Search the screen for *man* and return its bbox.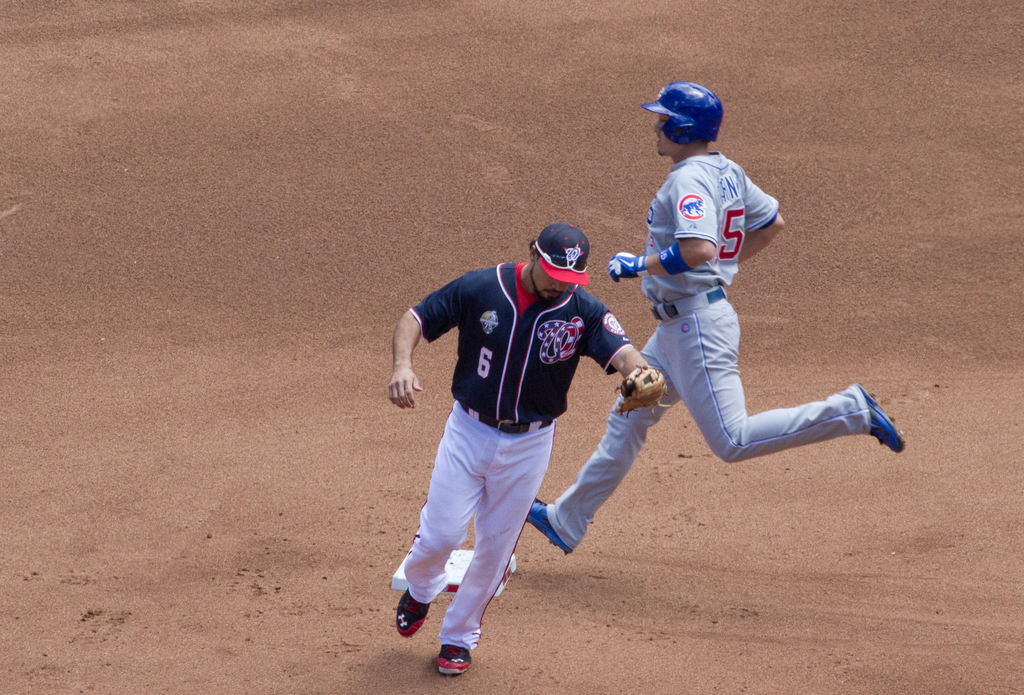
Found: locate(385, 224, 668, 674).
